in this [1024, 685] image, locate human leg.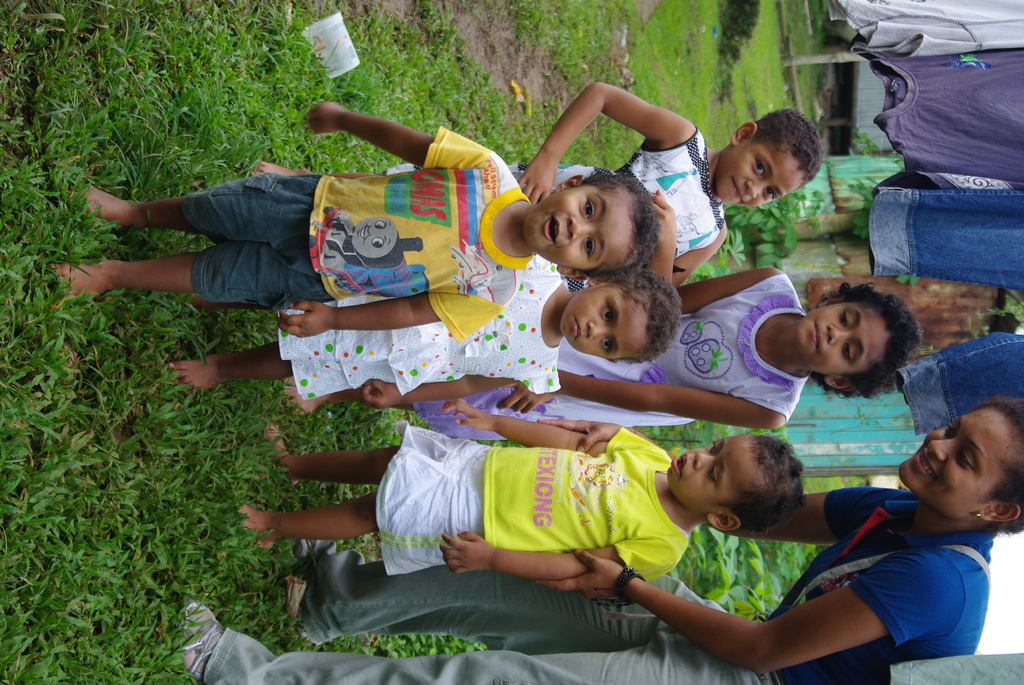
Bounding box: {"left": 34, "top": 240, "right": 321, "bottom": 308}.
